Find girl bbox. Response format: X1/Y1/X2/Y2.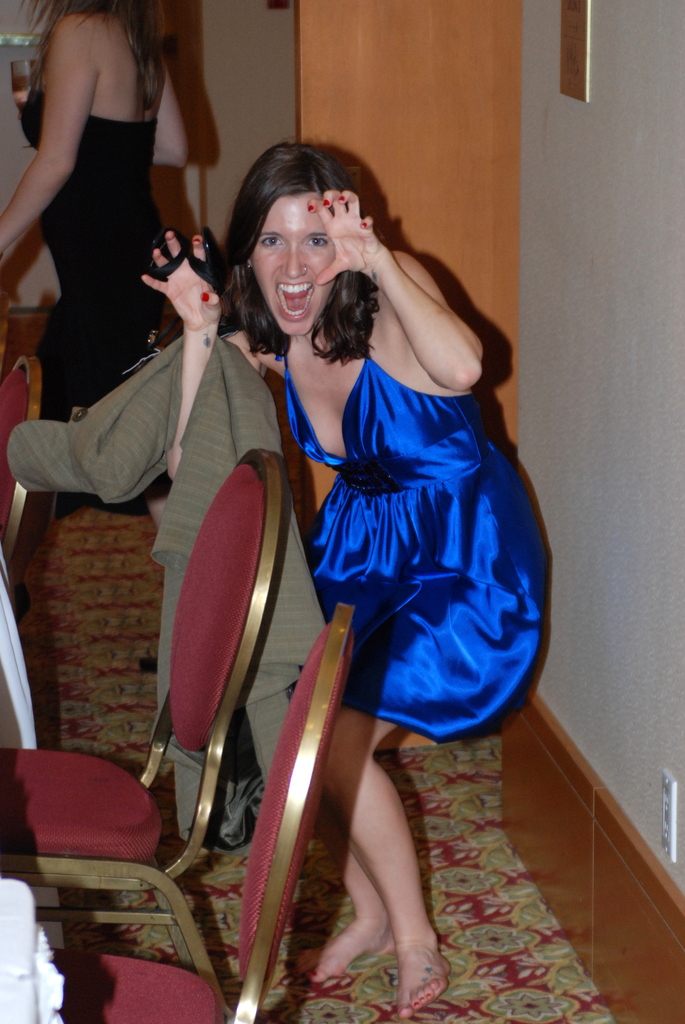
138/138/546/1021.
